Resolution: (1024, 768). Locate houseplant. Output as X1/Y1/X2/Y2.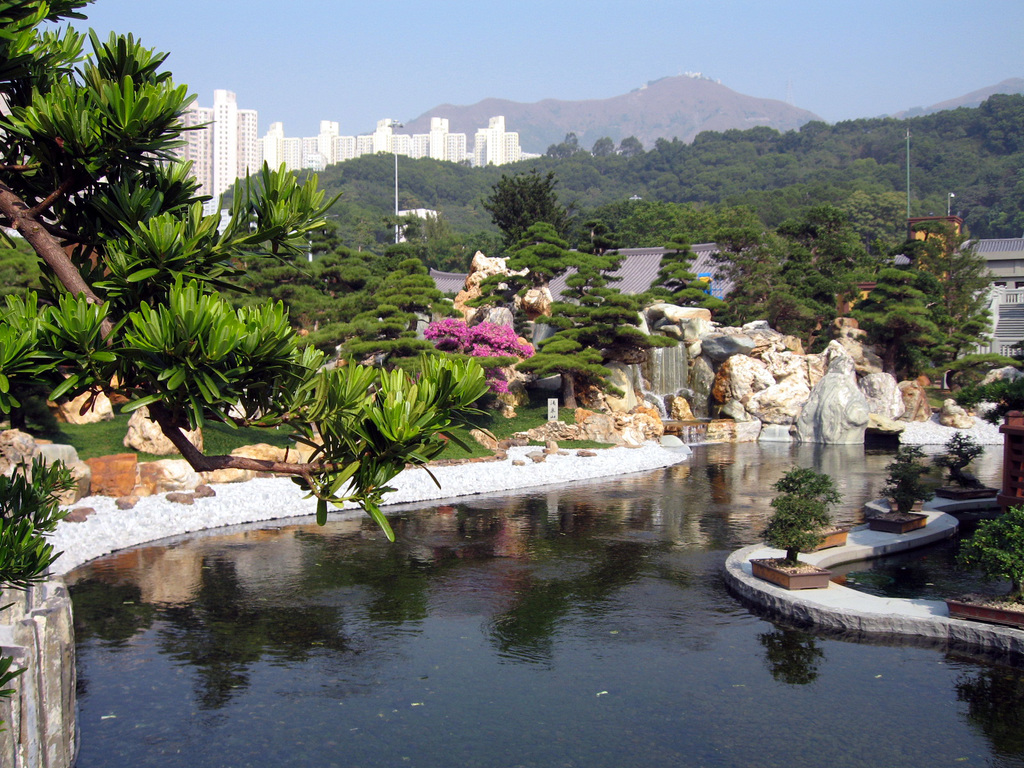
940/422/986/500.
